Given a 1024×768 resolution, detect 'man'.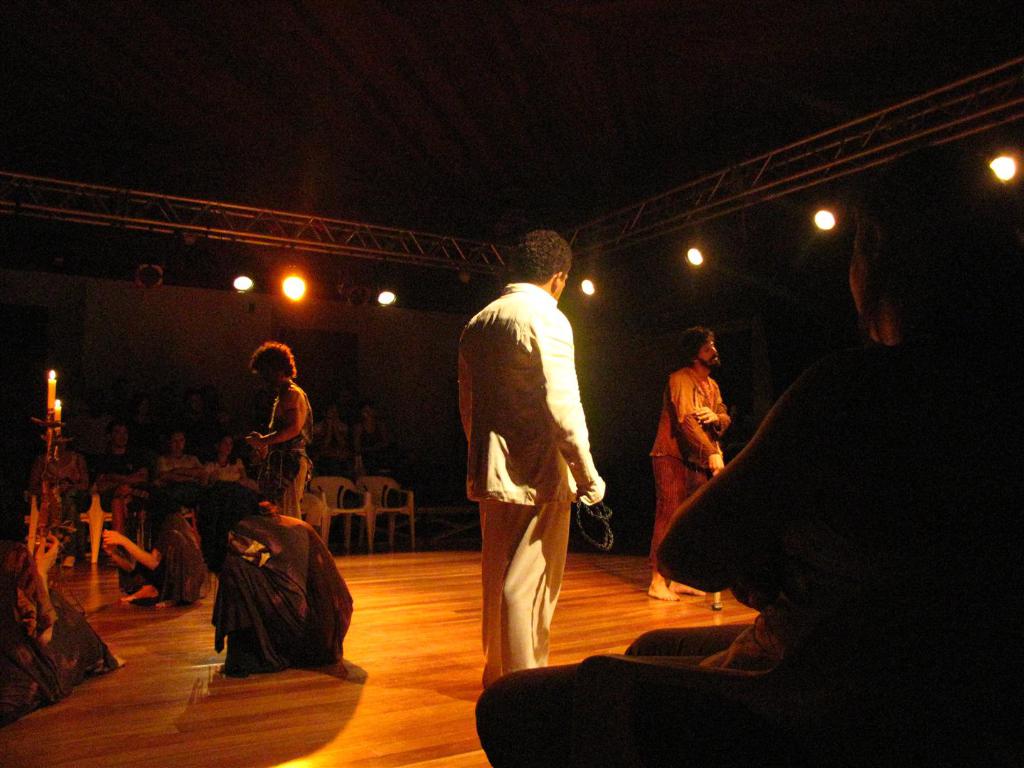
box=[316, 403, 355, 474].
